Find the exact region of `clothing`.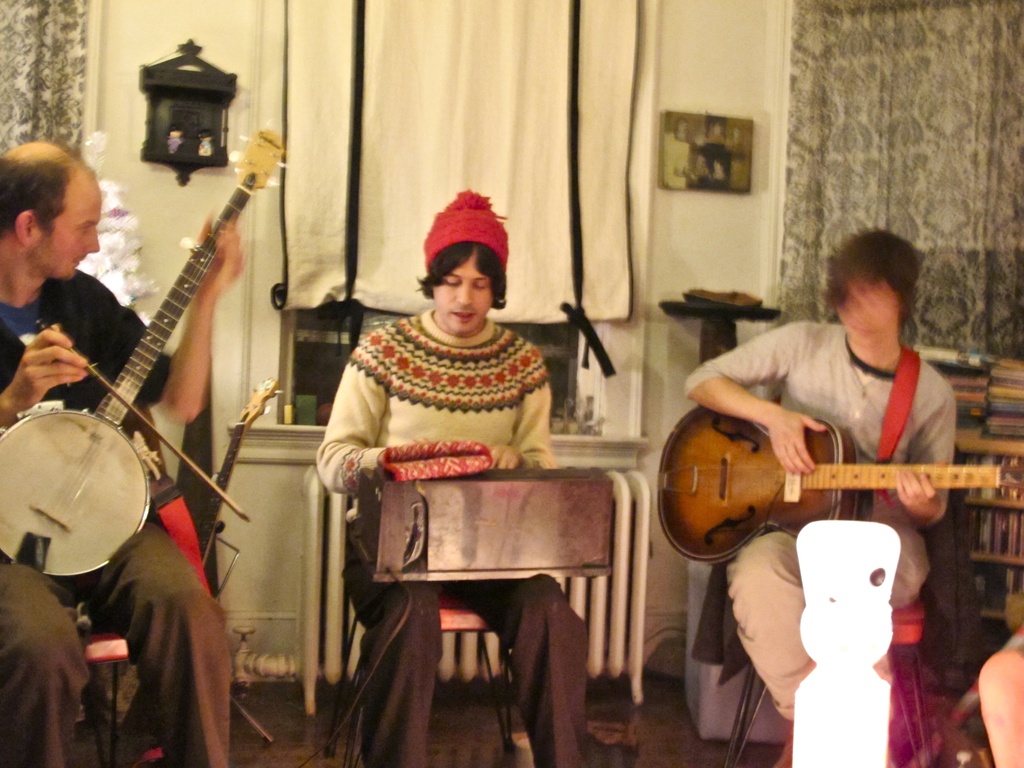
Exact region: Rect(682, 317, 959, 721).
